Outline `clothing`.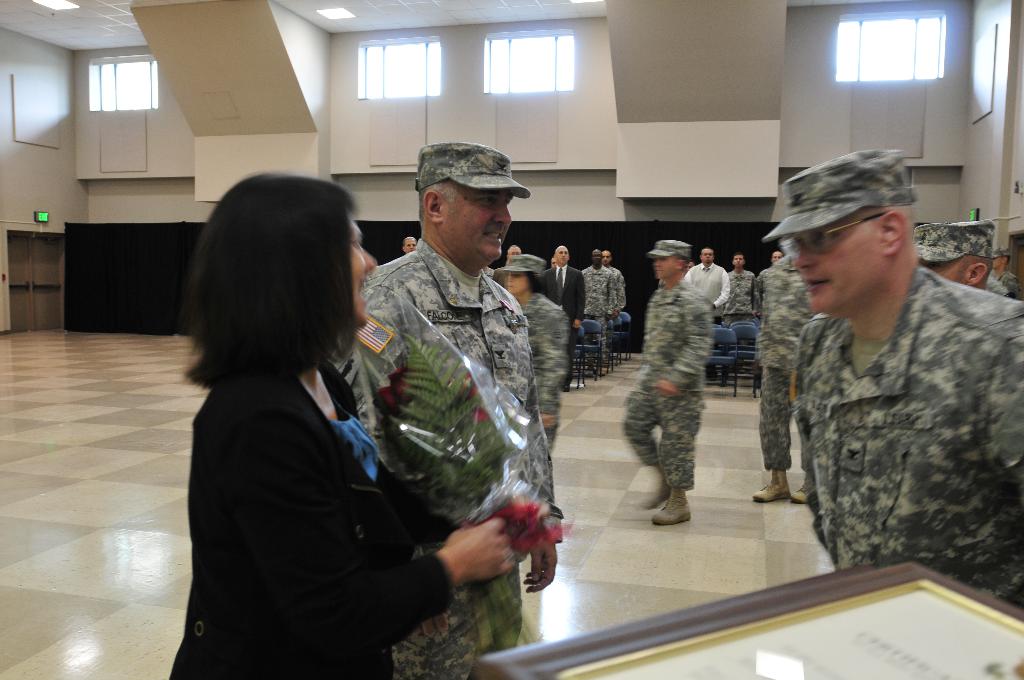
Outline: box=[719, 268, 764, 314].
